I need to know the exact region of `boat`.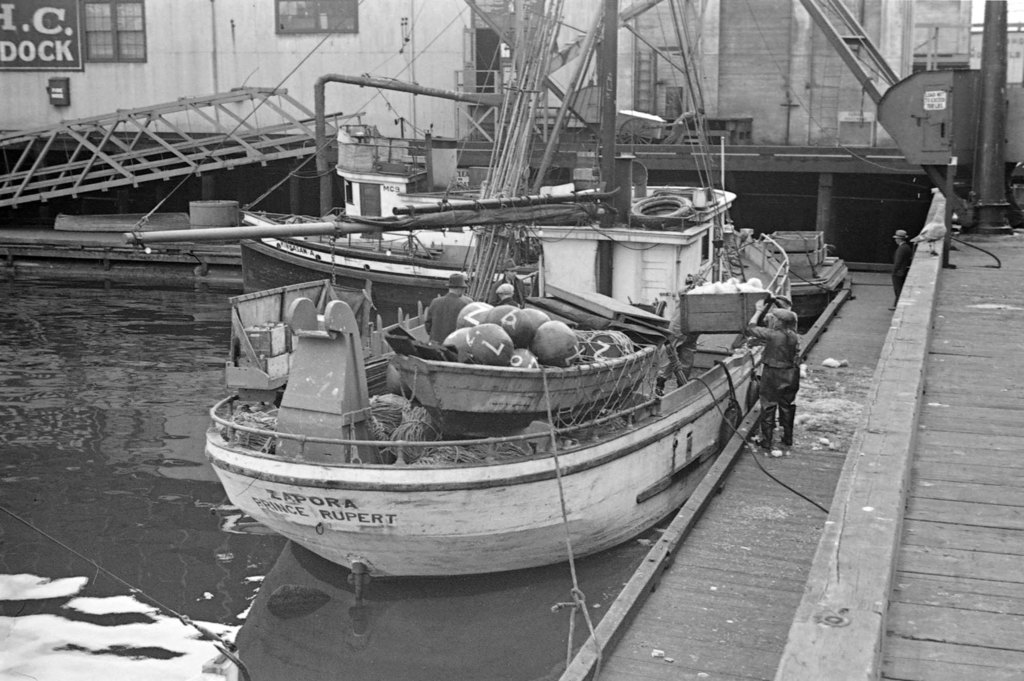
Region: [left=235, top=202, right=543, bottom=332].
